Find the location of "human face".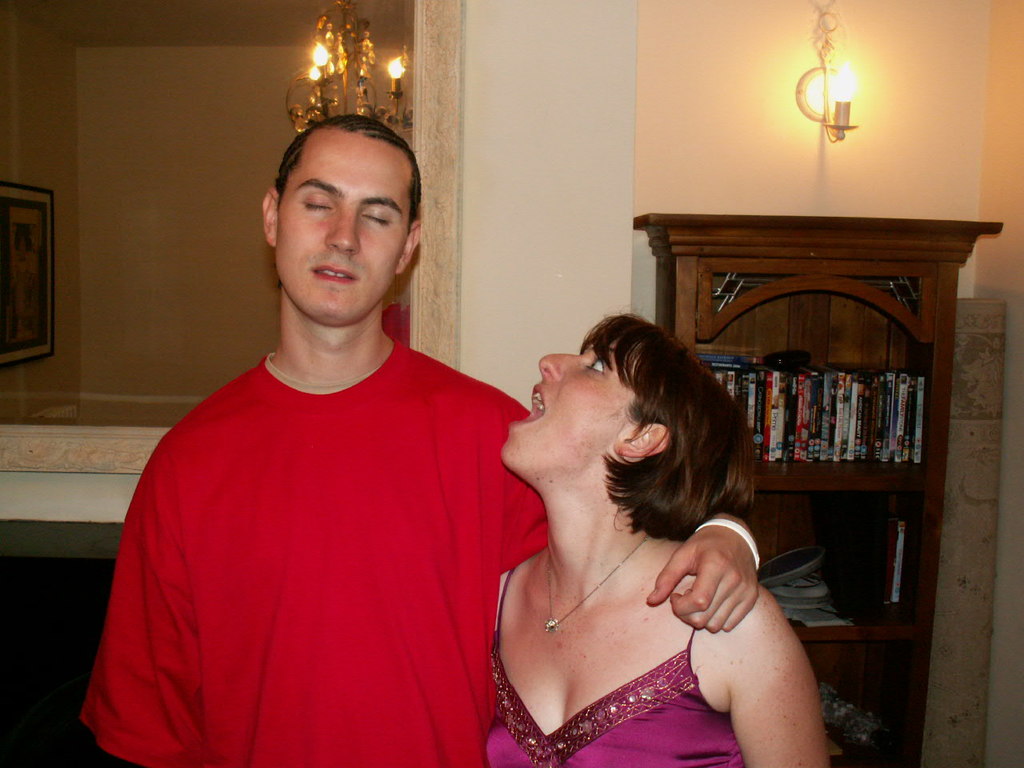
Location: pyautogui.locateOnScreen(274, 134, 410, 324).
